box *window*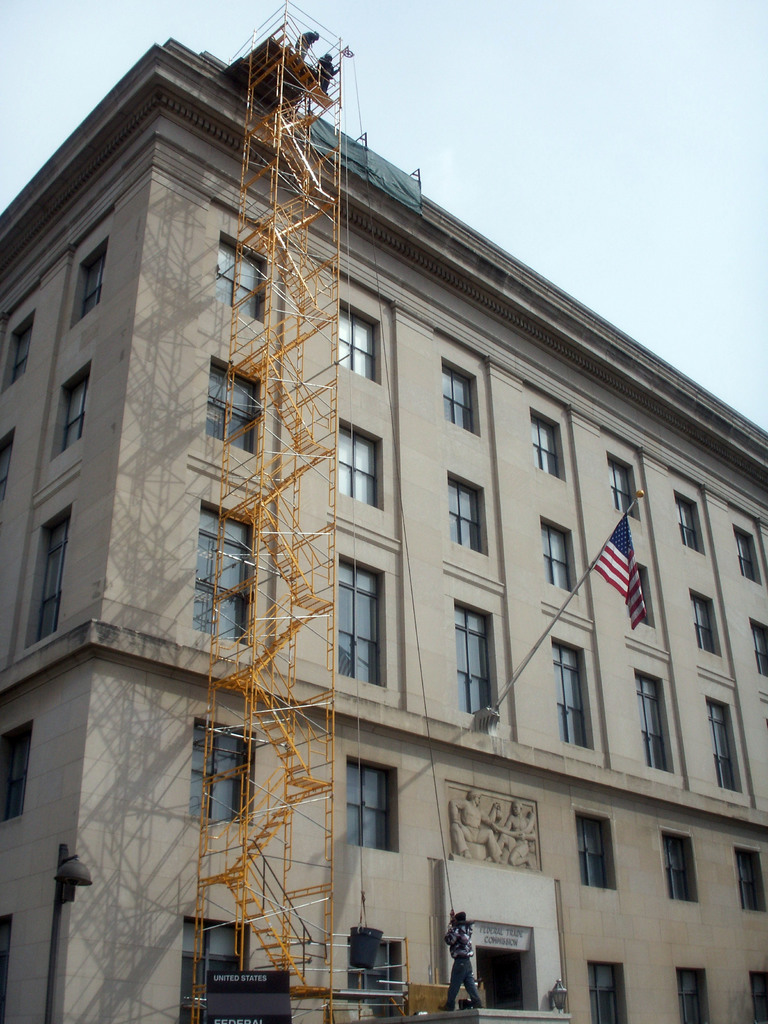
locate(708, 699, 739, 787)
